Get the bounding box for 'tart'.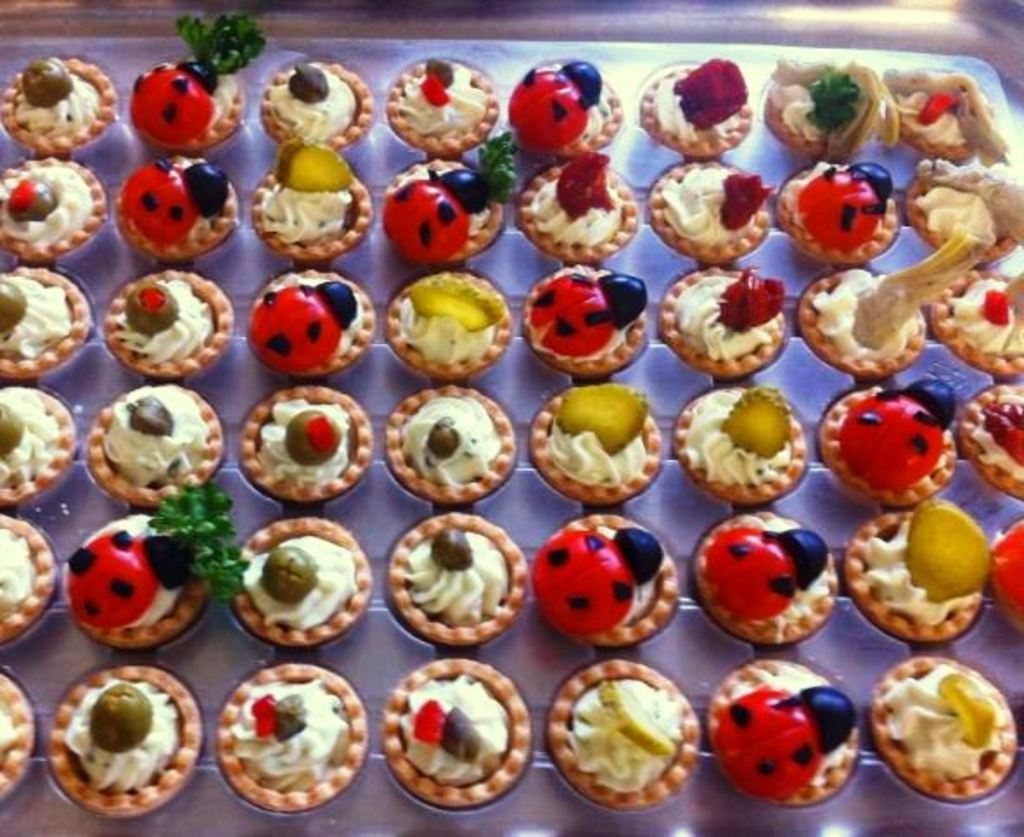
(left=86, top=379, right=232, bottom=496).
